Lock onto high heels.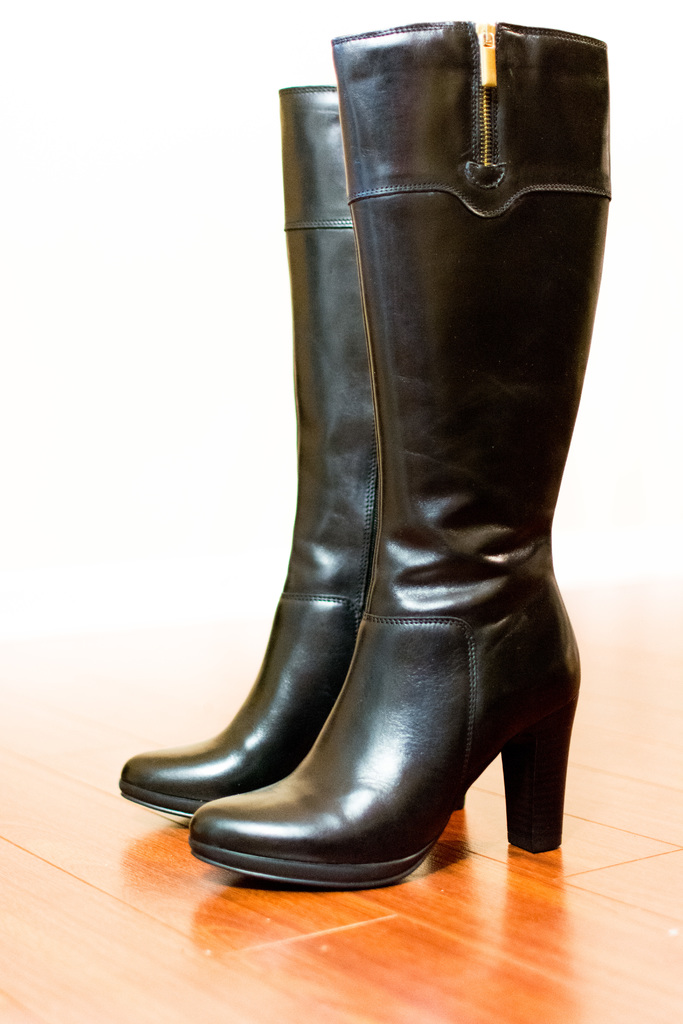
Locked: crop(117, 84, 379, 833).
